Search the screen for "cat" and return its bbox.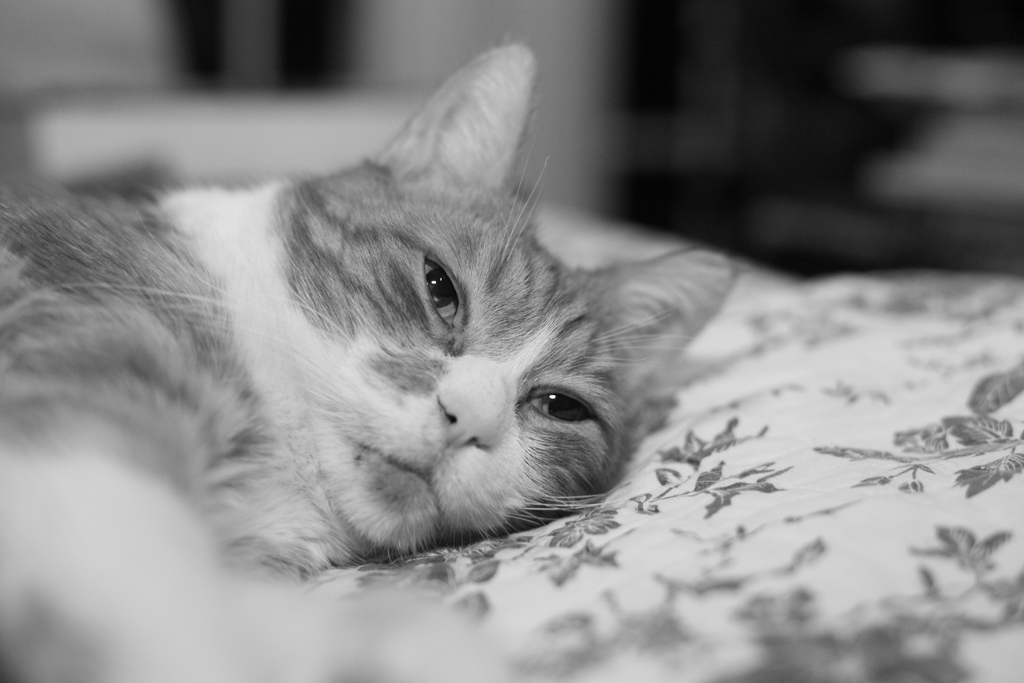
Found: pyautogui.locateOnScreen(0, 40, 750, 682).
